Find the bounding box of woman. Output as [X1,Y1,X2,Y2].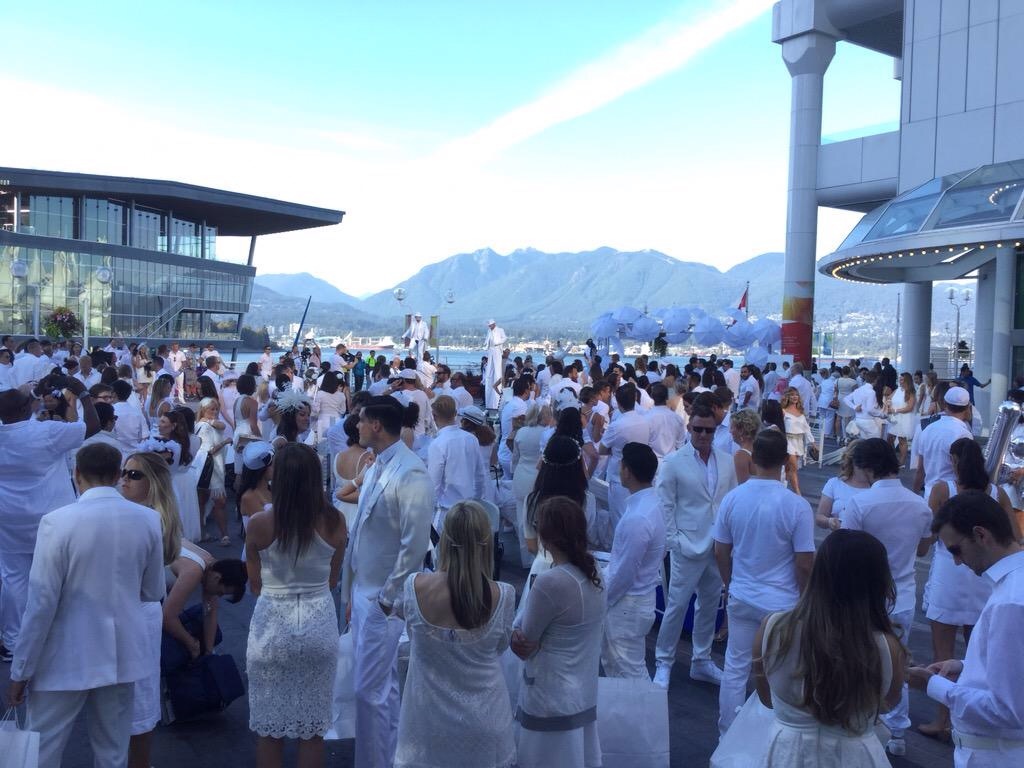
[726,410,762,490].
